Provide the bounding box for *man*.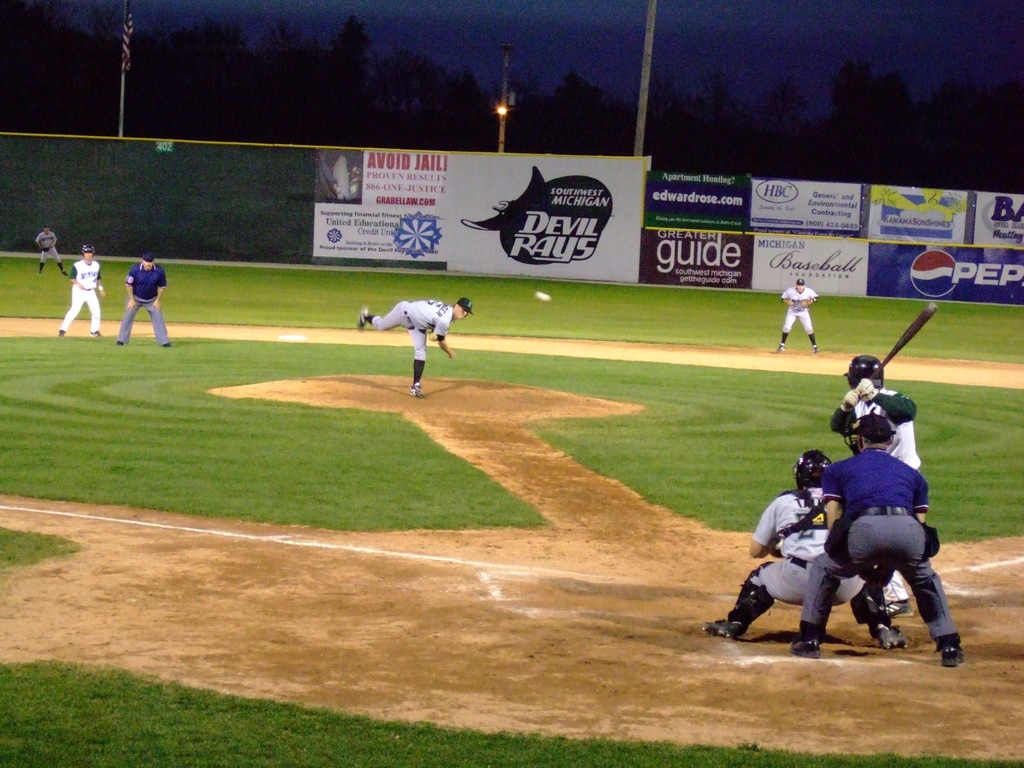
(x1=56, y1=246, x2=102, y2=339).
